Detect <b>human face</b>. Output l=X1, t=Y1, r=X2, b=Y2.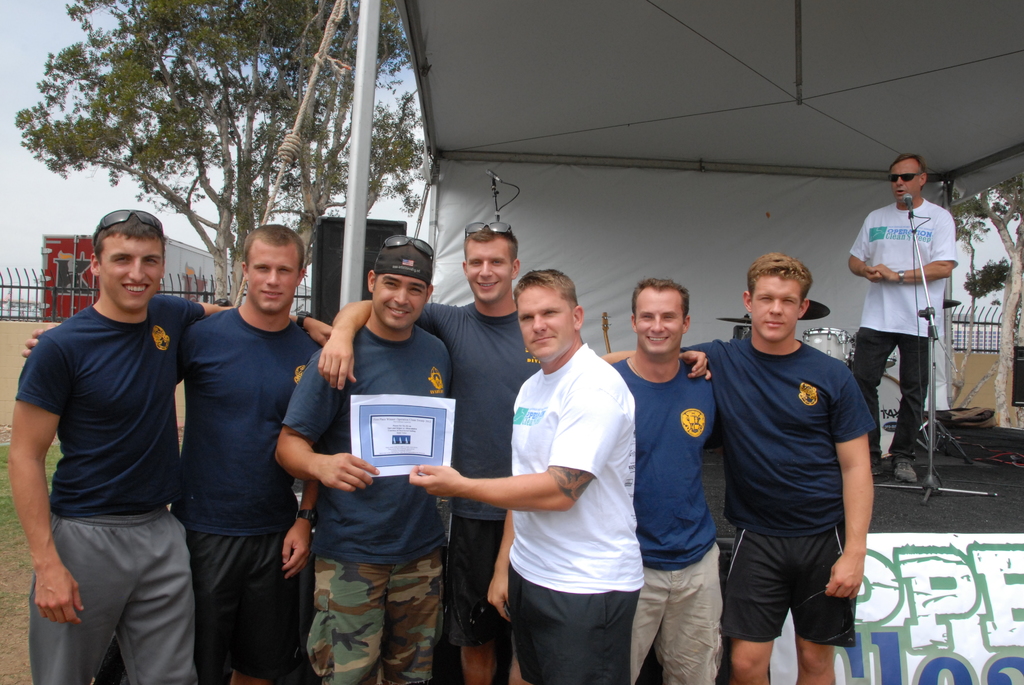
l=244, t=242, r=302, b=316.
